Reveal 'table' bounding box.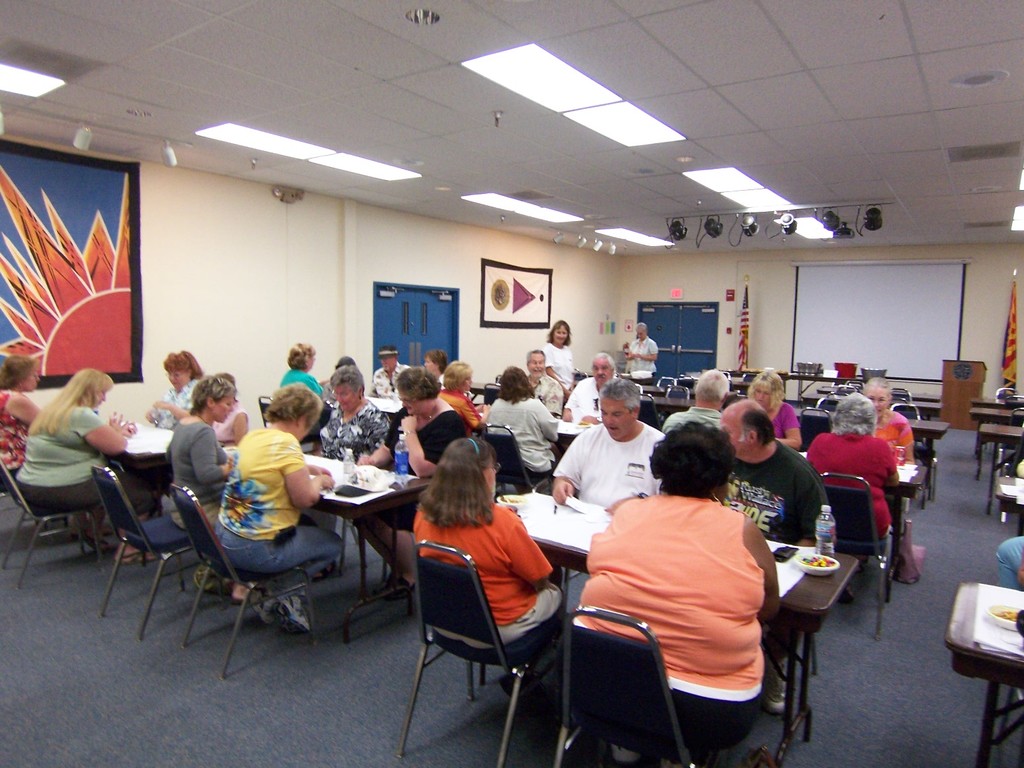
Revealed: (493, 490, 861, 767).
